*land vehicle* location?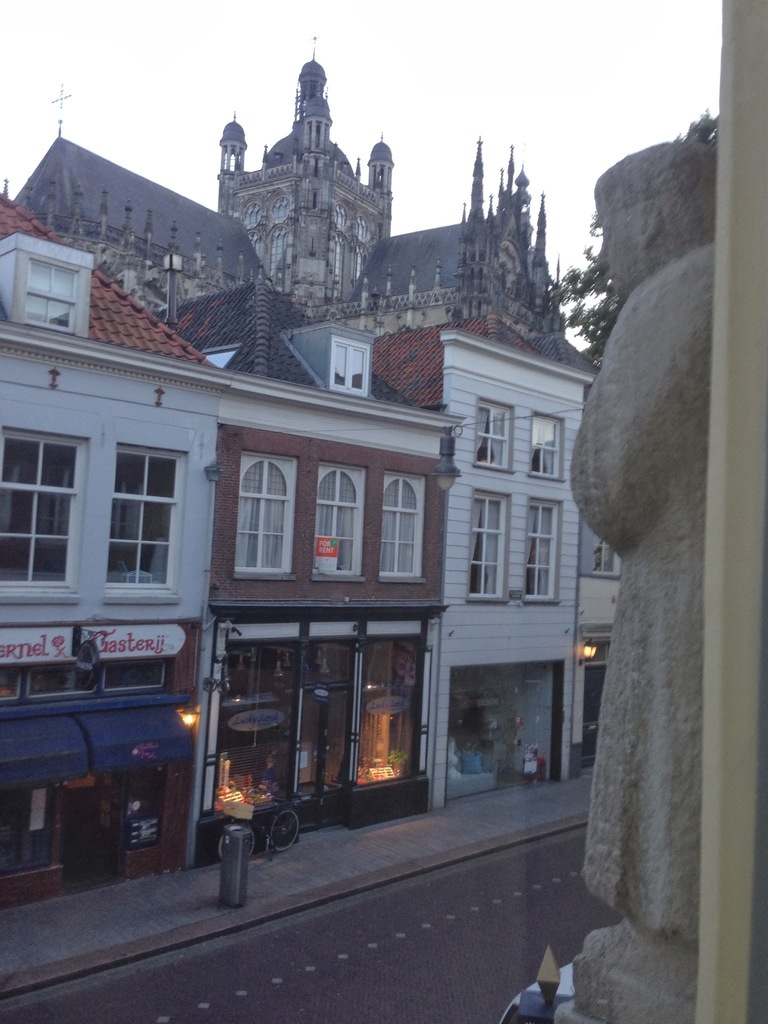
<box>217,798,303,861</box>
